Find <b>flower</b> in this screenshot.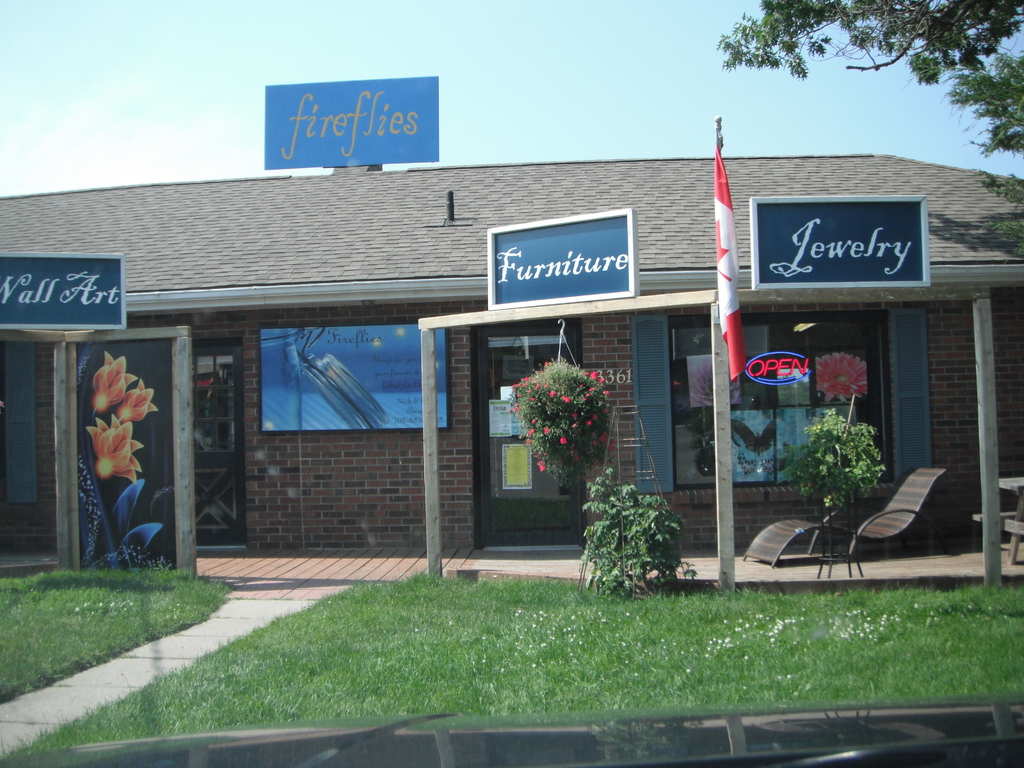
The bounding box for <b>flower</b> is x1=573 y1=408 x2=579 y2=419.
